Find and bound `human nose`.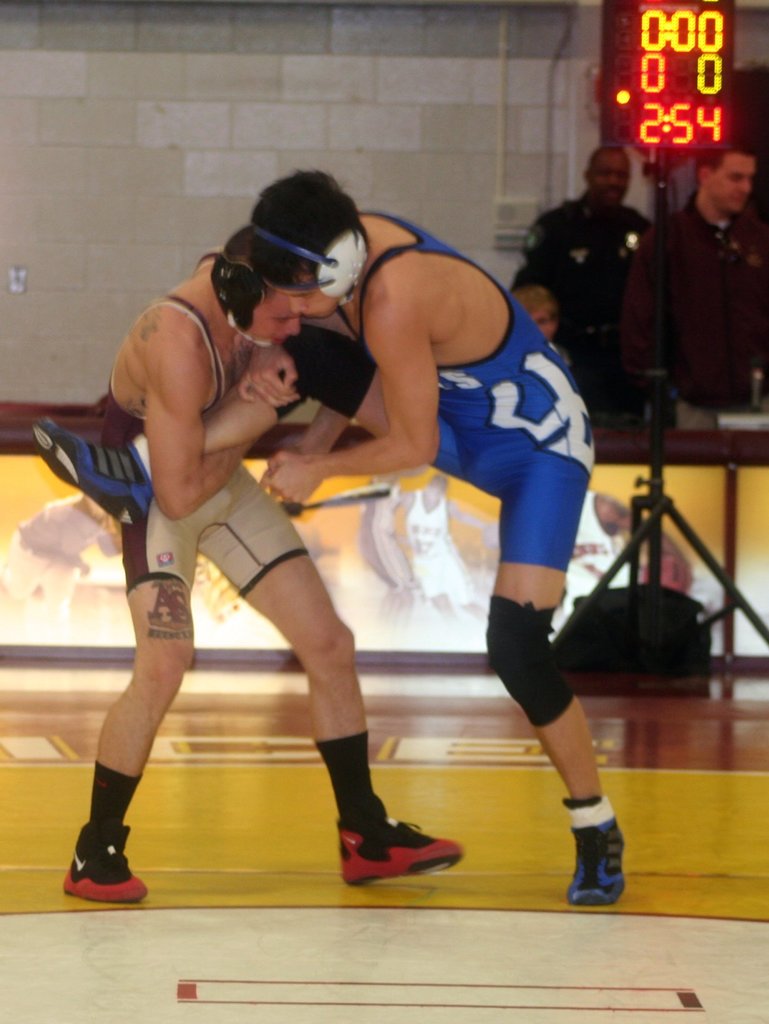
Bound: x1=740 y1=180 x2=750 y2=194.
